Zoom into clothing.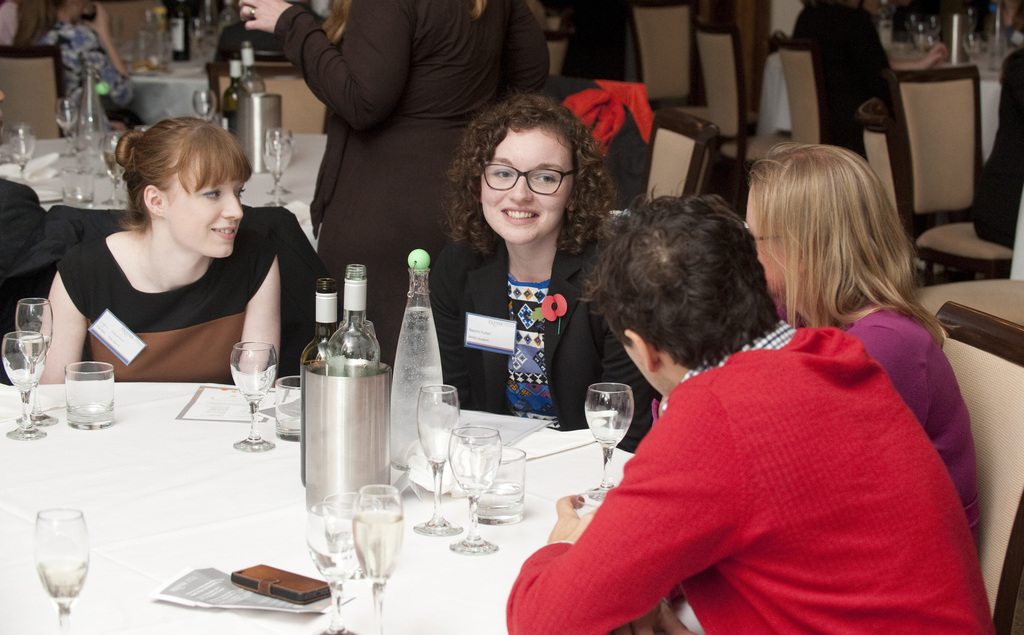
Zoom target: locate(428, 223, 660, 454).
